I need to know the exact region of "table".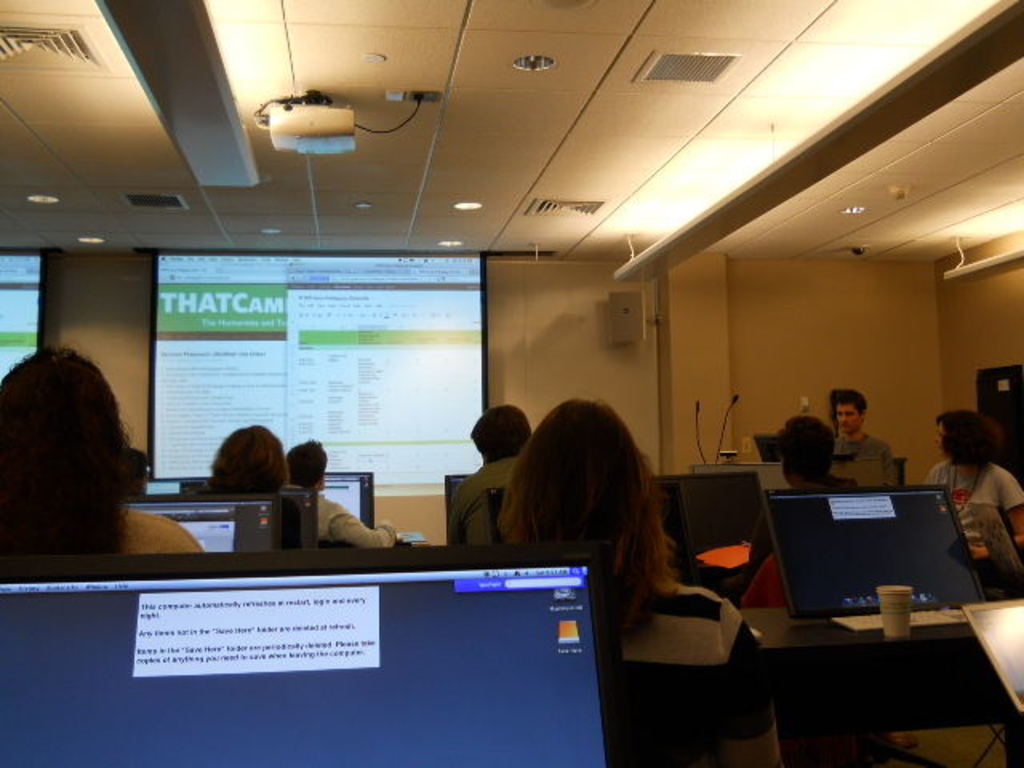
Region: select_region(730, 595, 1022, 766).
